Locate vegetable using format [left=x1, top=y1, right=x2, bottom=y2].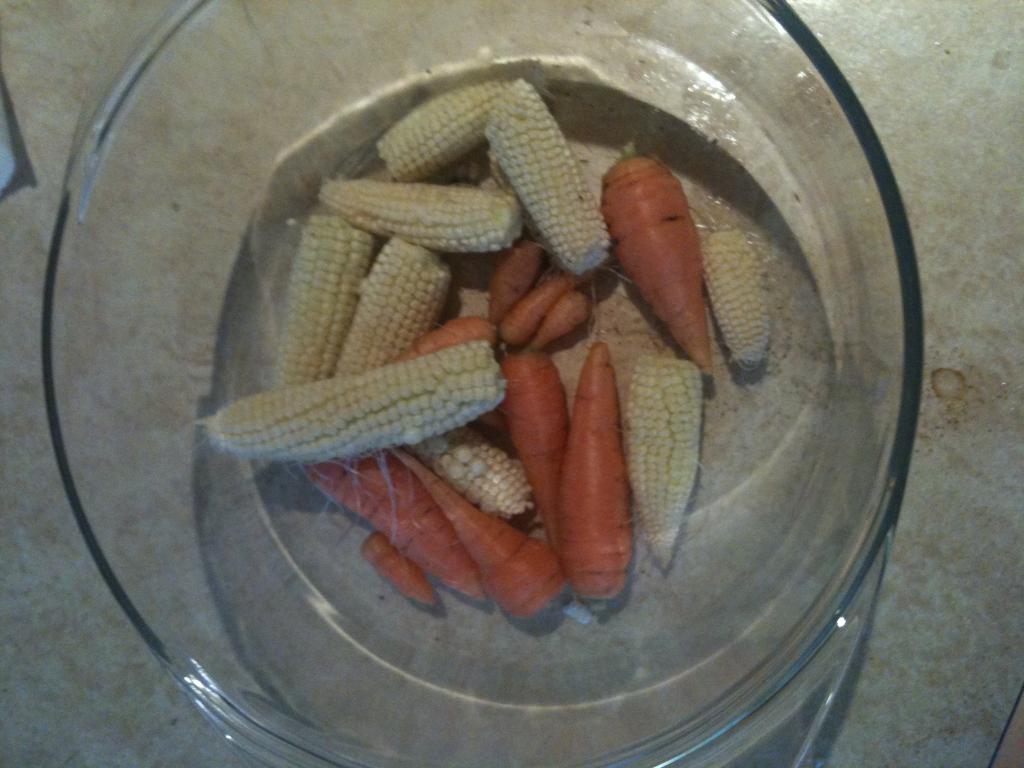
[left=388, top=314, right=488, bottom=360].
